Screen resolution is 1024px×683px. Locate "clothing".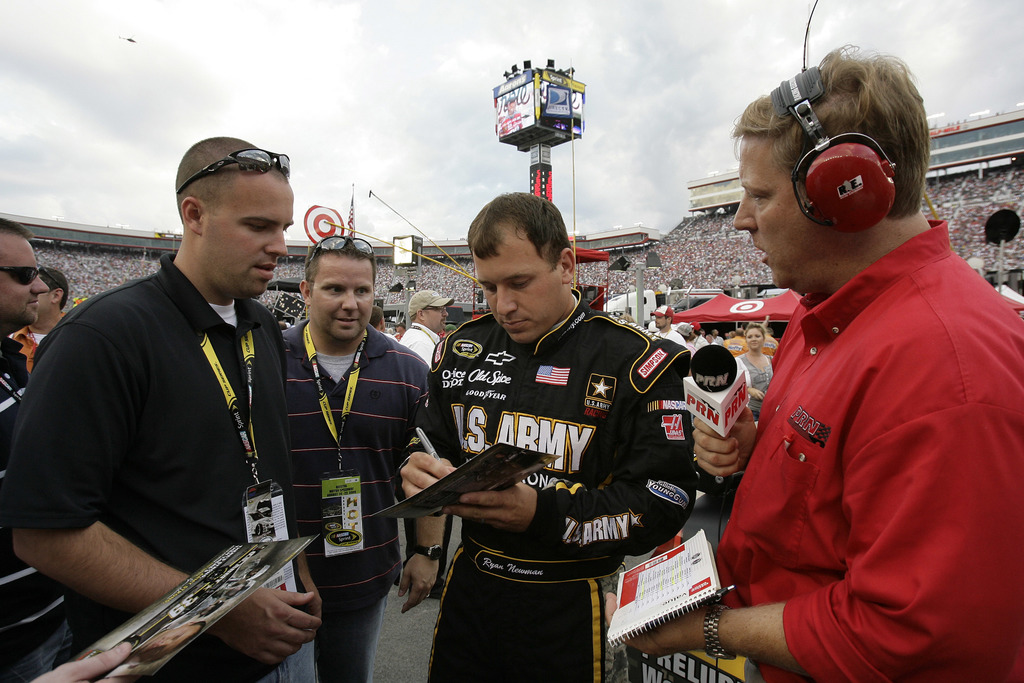
box(6, 319, 70, 383).
